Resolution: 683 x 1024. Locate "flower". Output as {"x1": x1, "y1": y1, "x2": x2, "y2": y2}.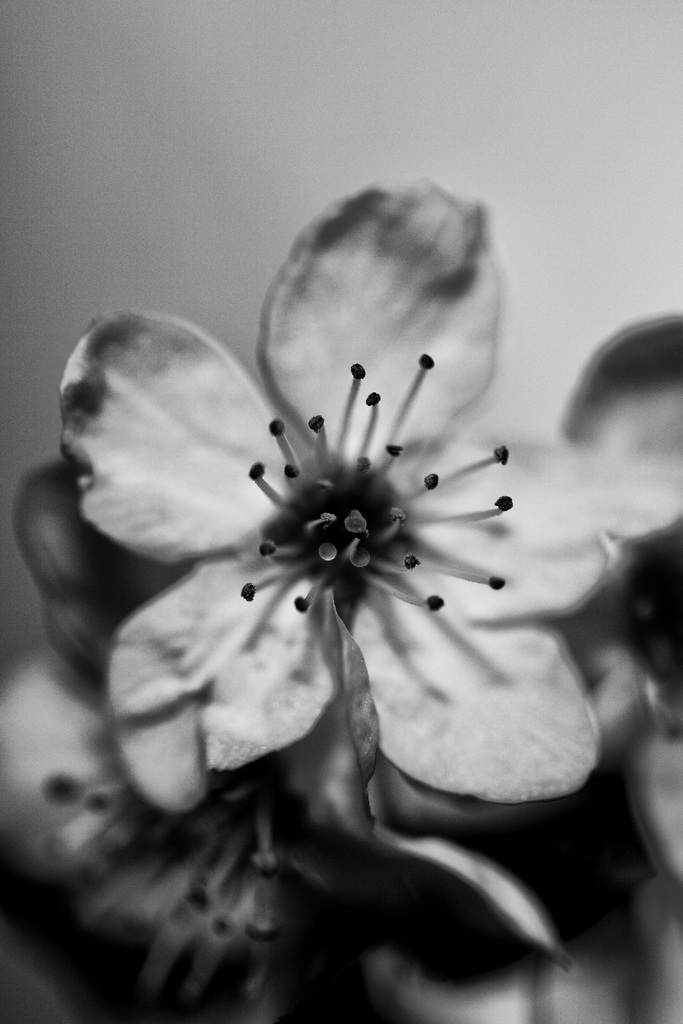
{"x1": 7, "y1": 200, "x2": 633, "y2": 924}.
